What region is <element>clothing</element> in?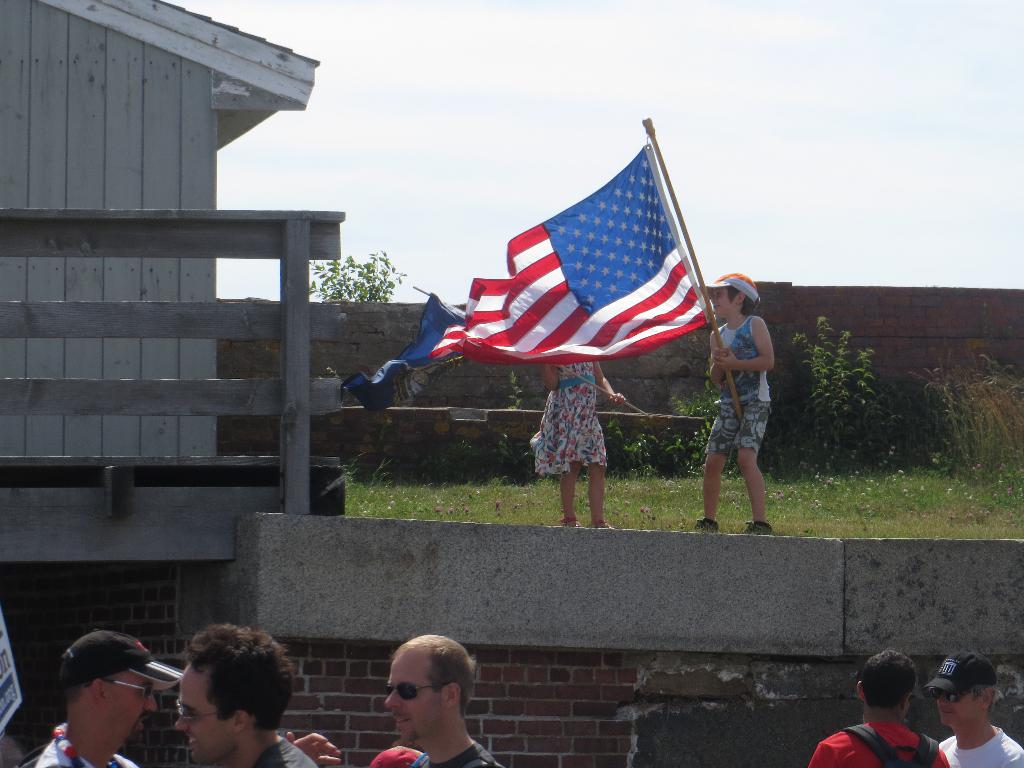
left=254, top=730, right=317, bottom=767.
